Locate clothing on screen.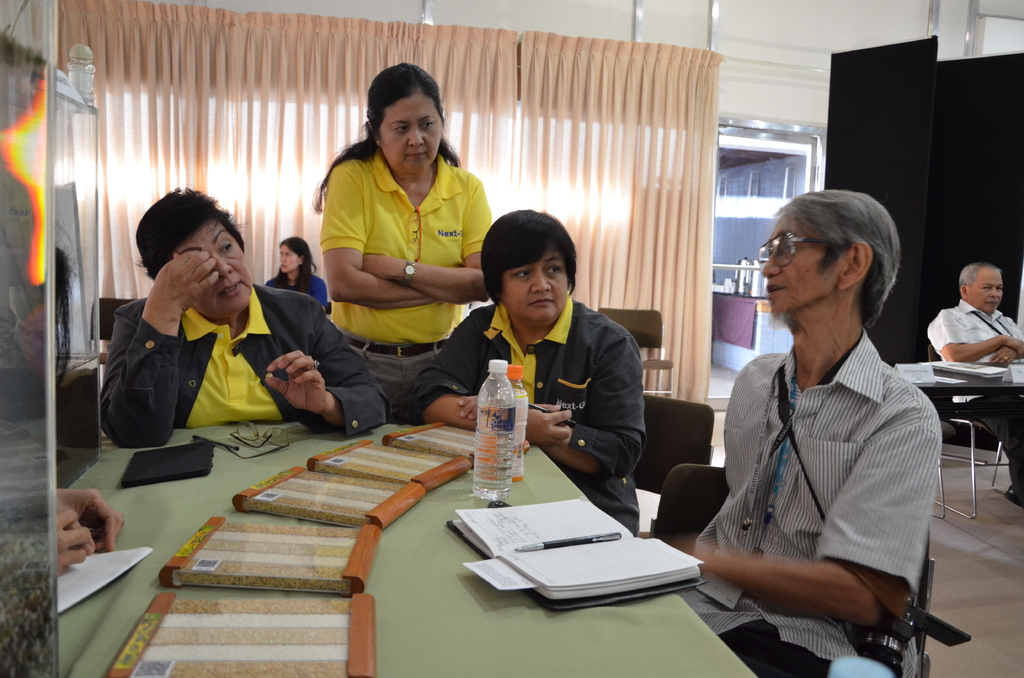
On screen at (left=694, top=265, right=952, bottom=674).
